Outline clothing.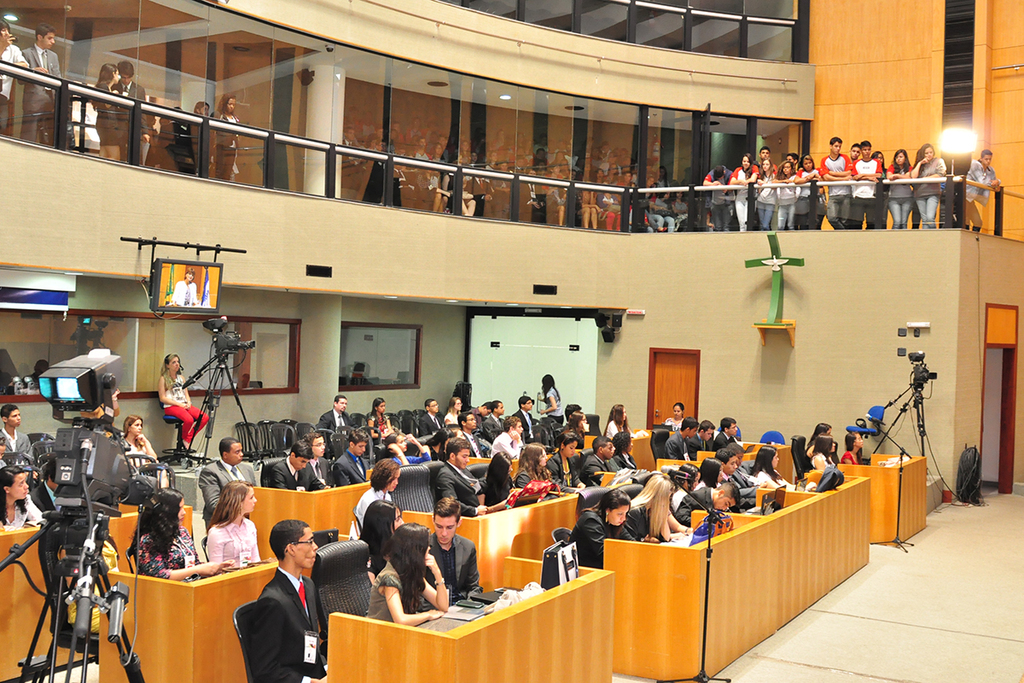
Outline: select_region(133, 532, 196, 578).
